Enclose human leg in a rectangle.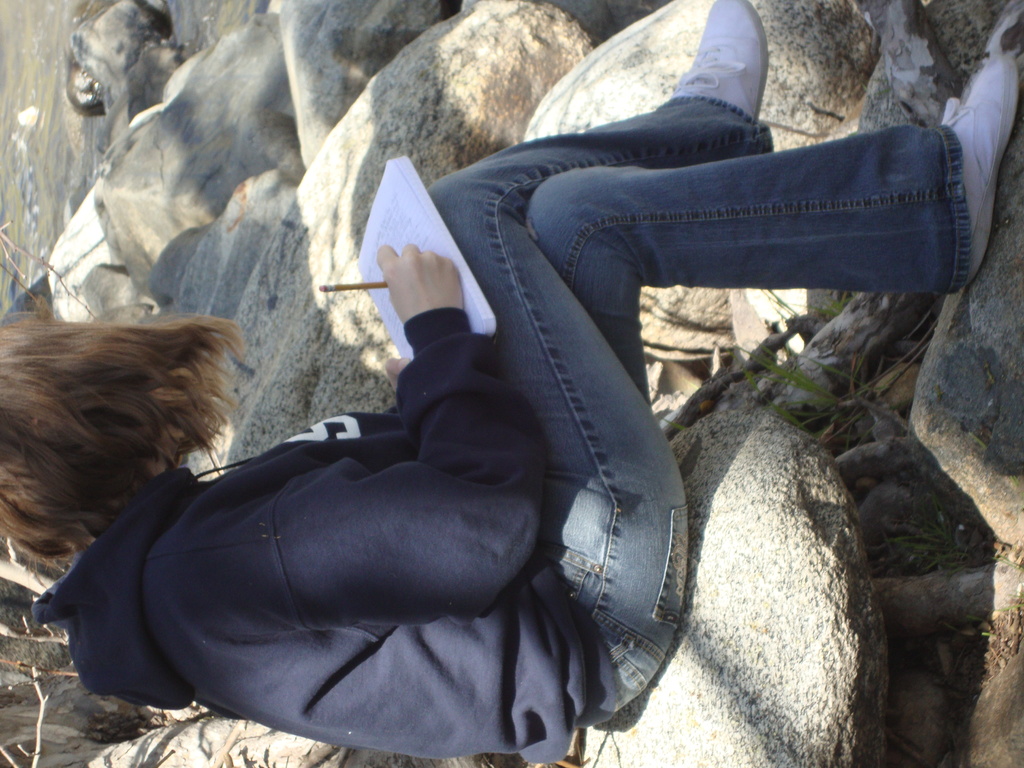
bbox=(525, 40, 1018, 401).
